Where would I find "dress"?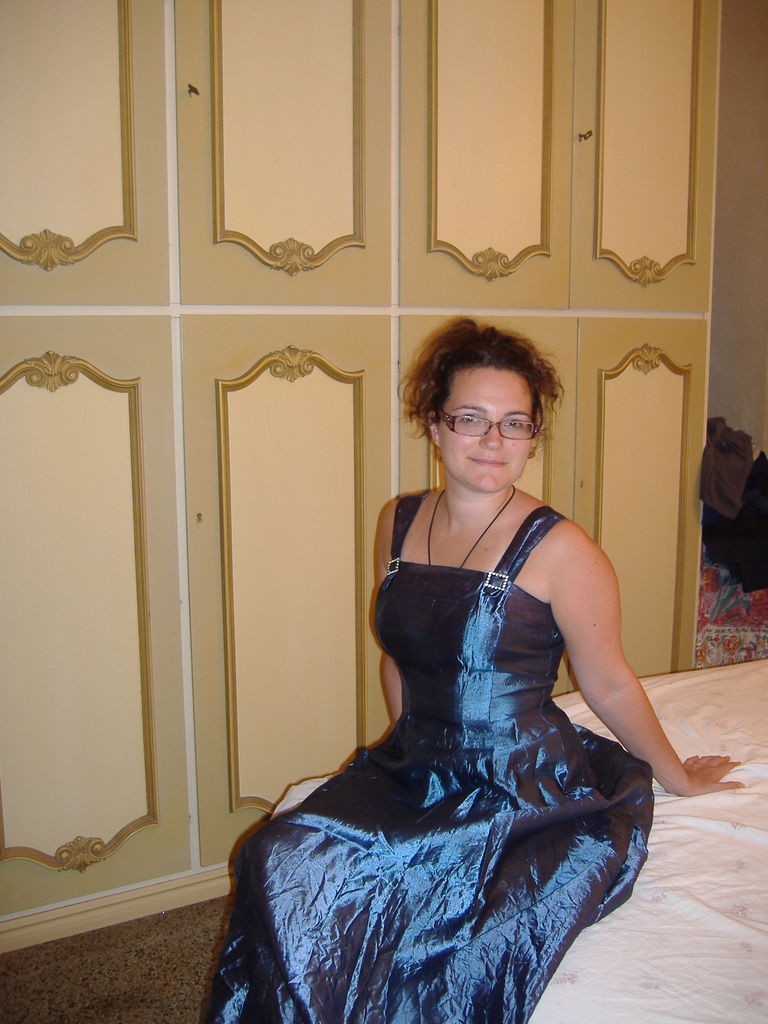
At detection(203, 488, 656, 1023).
